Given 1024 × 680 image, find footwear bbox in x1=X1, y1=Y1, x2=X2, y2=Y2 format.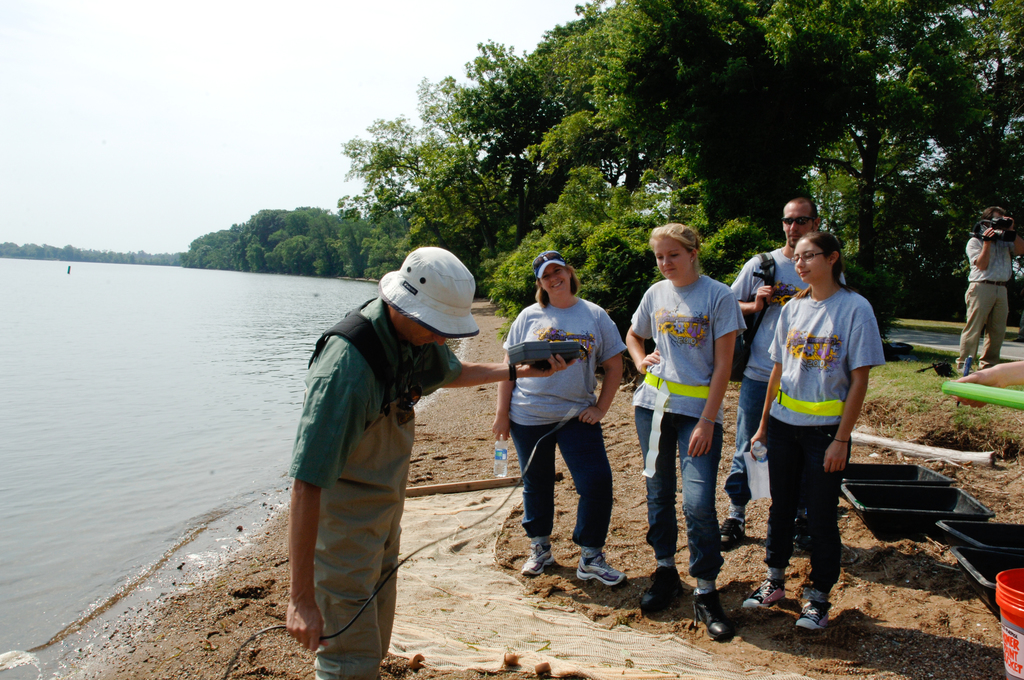
x1=641, y1=565, x2=685, y2=610.
